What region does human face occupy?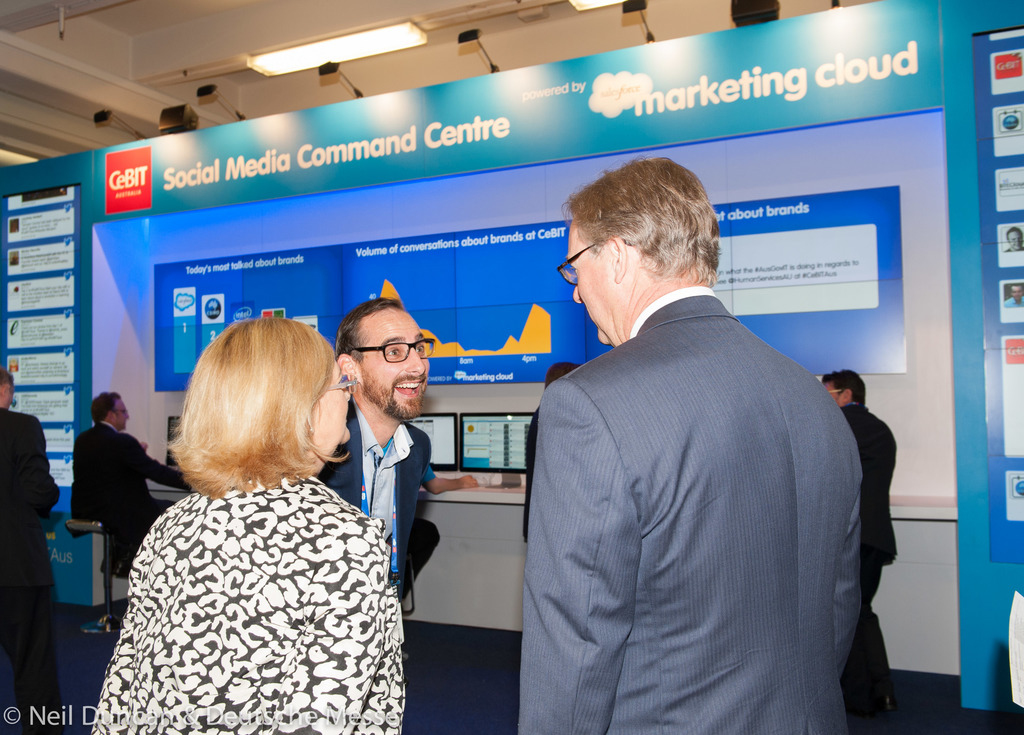
566, 220, 610, 343.
